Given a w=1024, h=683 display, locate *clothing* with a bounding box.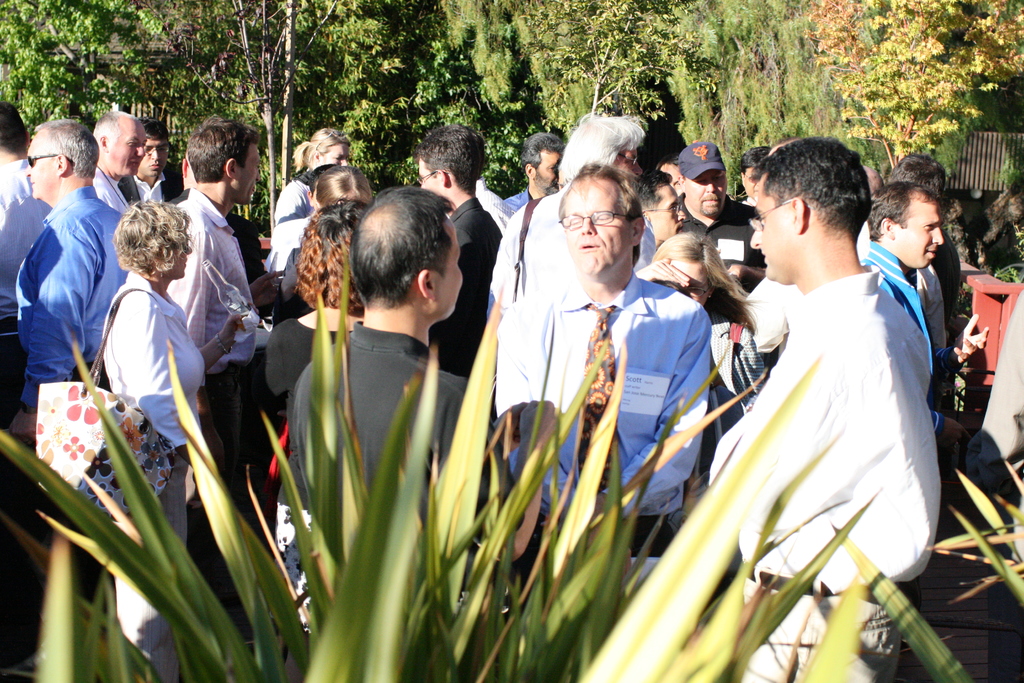
Located: 257, 308, 374, 433.
